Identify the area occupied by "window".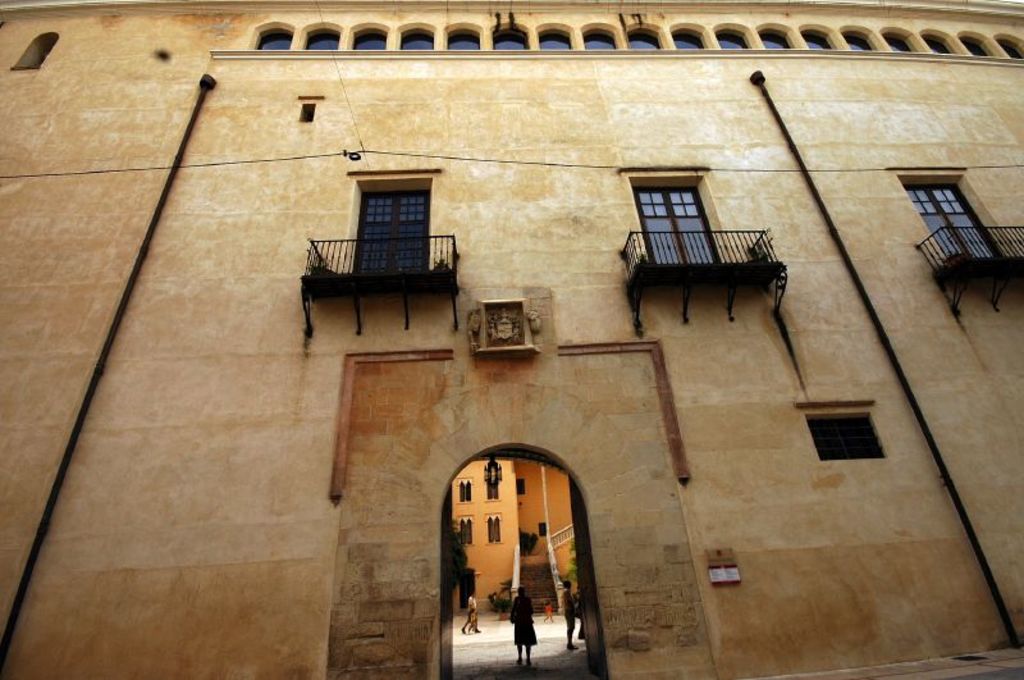
Area: rect(488, 473, 498, 503).
